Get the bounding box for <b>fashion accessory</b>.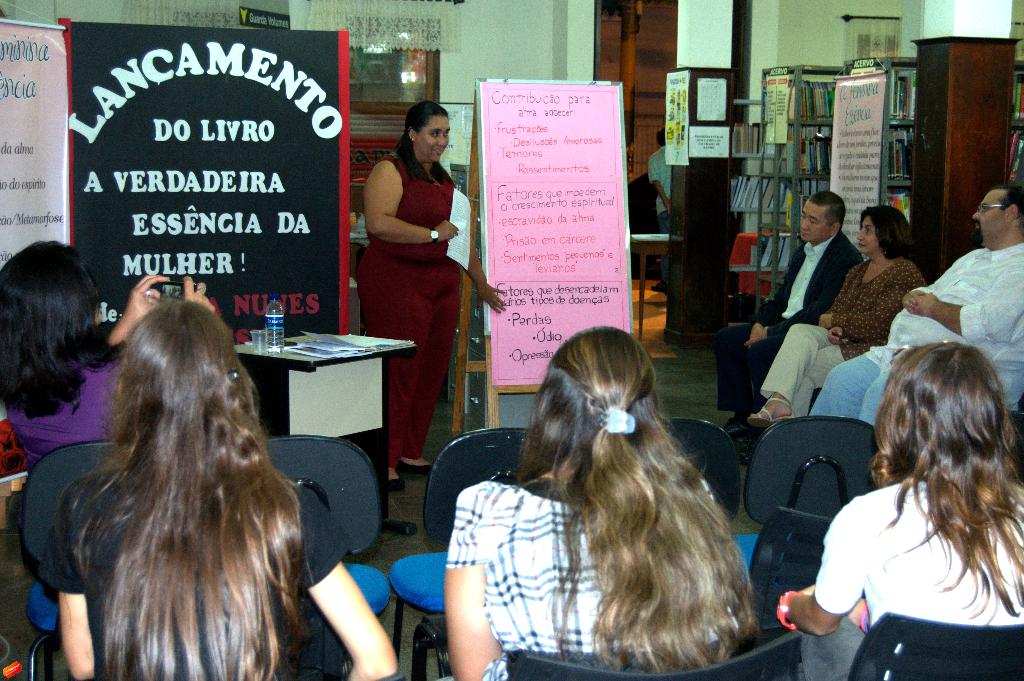
region(909, 303, 916, 310).
